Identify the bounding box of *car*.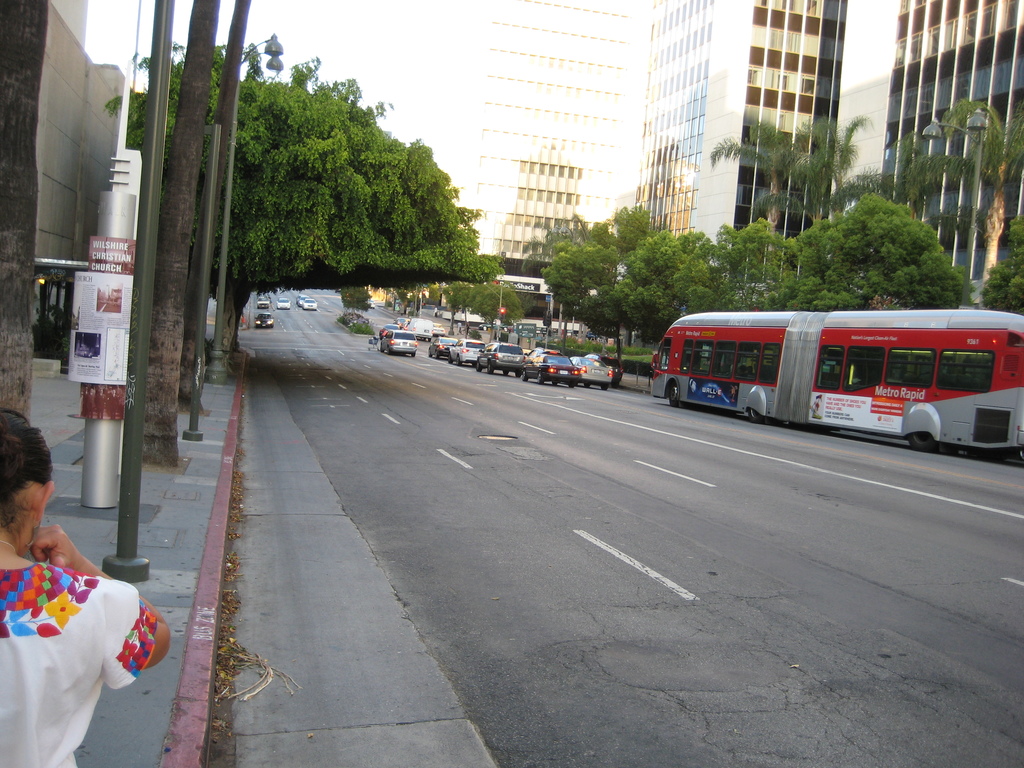
<region>257, 296, 269, 308</region>.
